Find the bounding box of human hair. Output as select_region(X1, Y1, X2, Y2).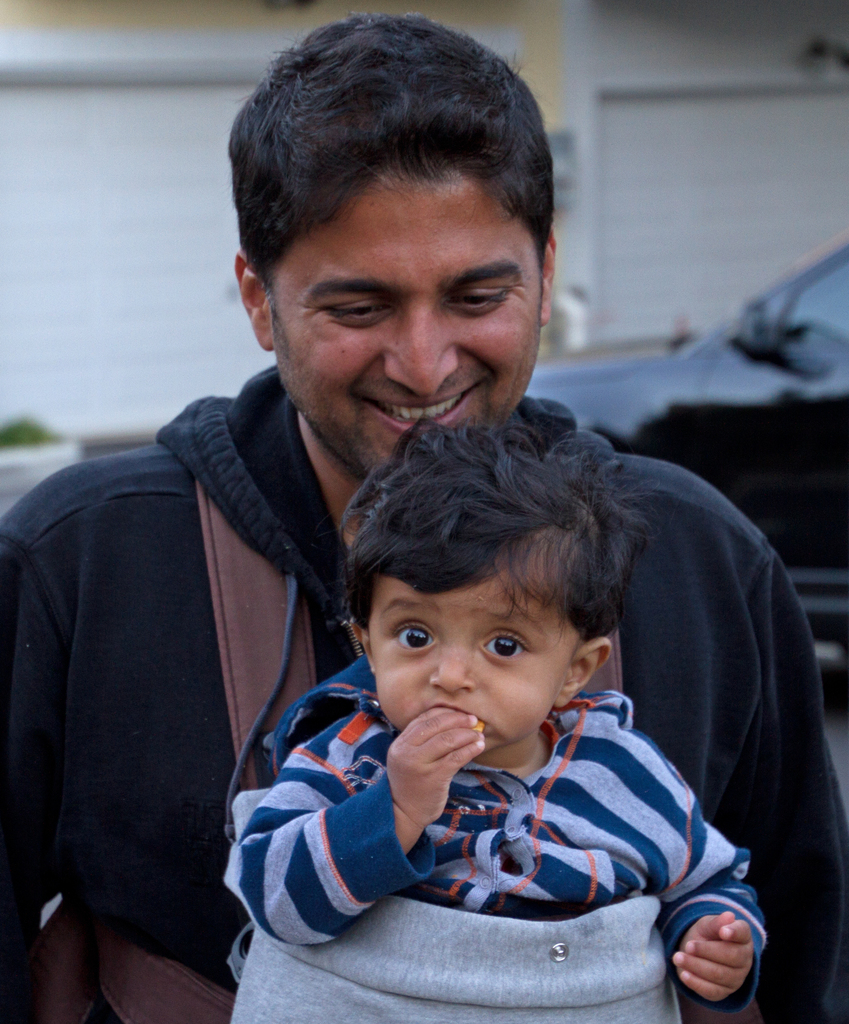
select_region(319, 402, 661, 717).
